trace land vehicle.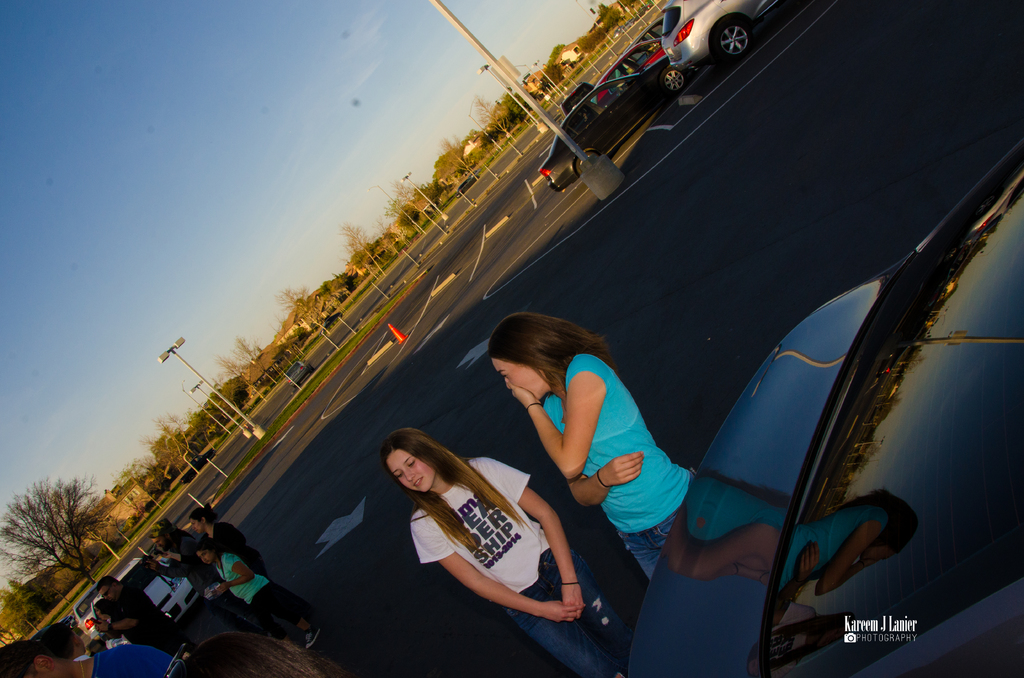
Traced to <bbox>662, 0, 776, 61</bbox>.
